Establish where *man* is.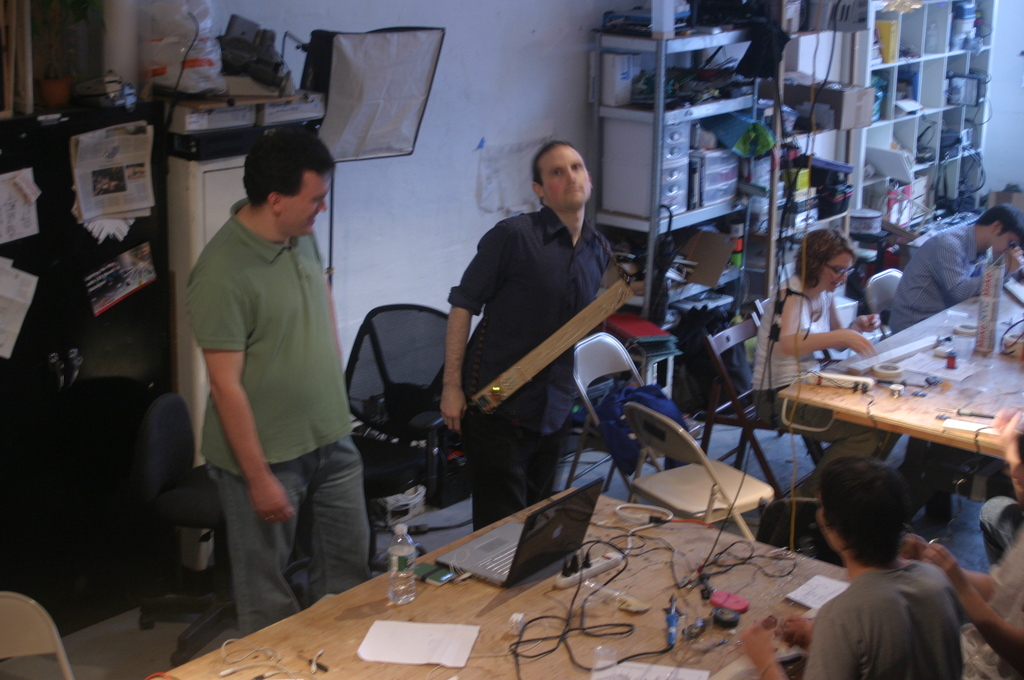
Established at (left=437, top=116, right=652, bottom=498).
